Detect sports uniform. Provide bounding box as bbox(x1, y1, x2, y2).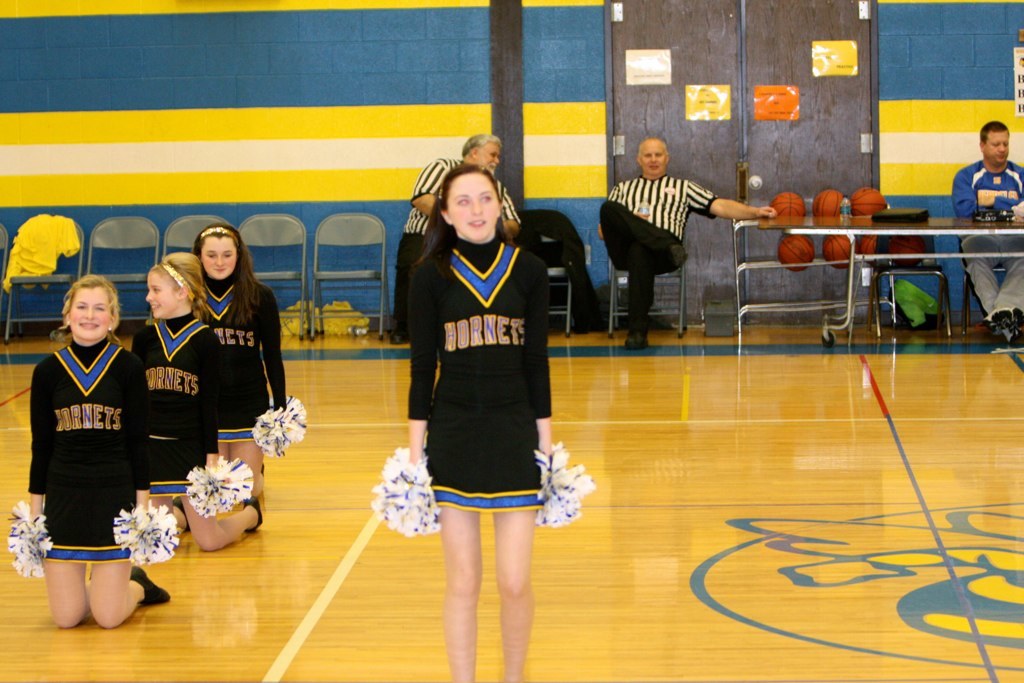
bbox(205, 268, 284, 447).
